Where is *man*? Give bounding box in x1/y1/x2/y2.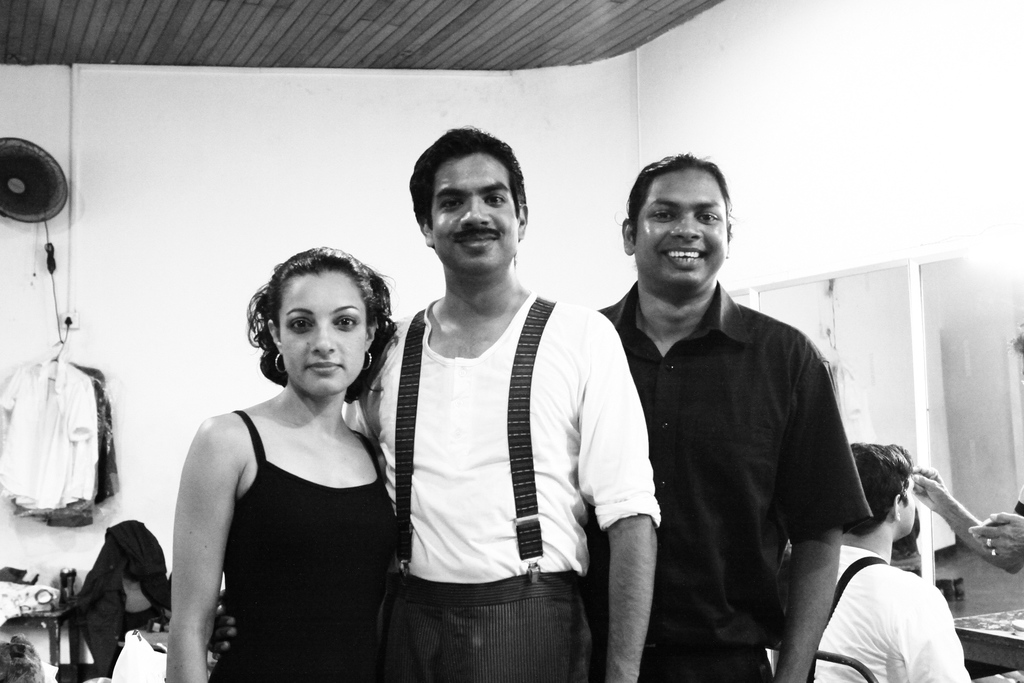
588/156/880/682.
